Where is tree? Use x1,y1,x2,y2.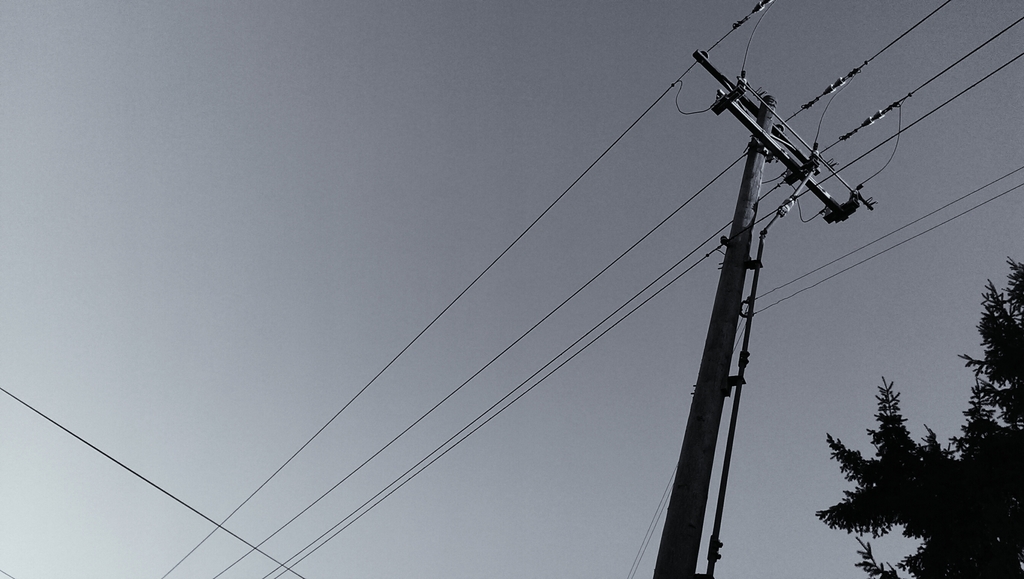
811,252,1023,578.
